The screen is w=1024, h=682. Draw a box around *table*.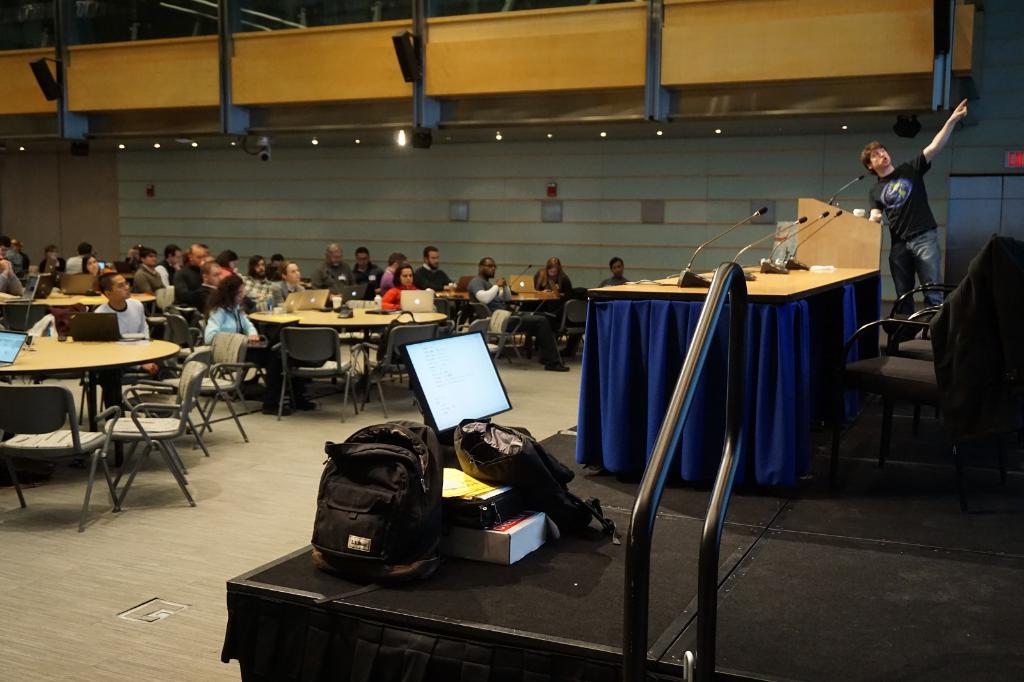
[x1=3, y1=319, x2=198, y2=519].
